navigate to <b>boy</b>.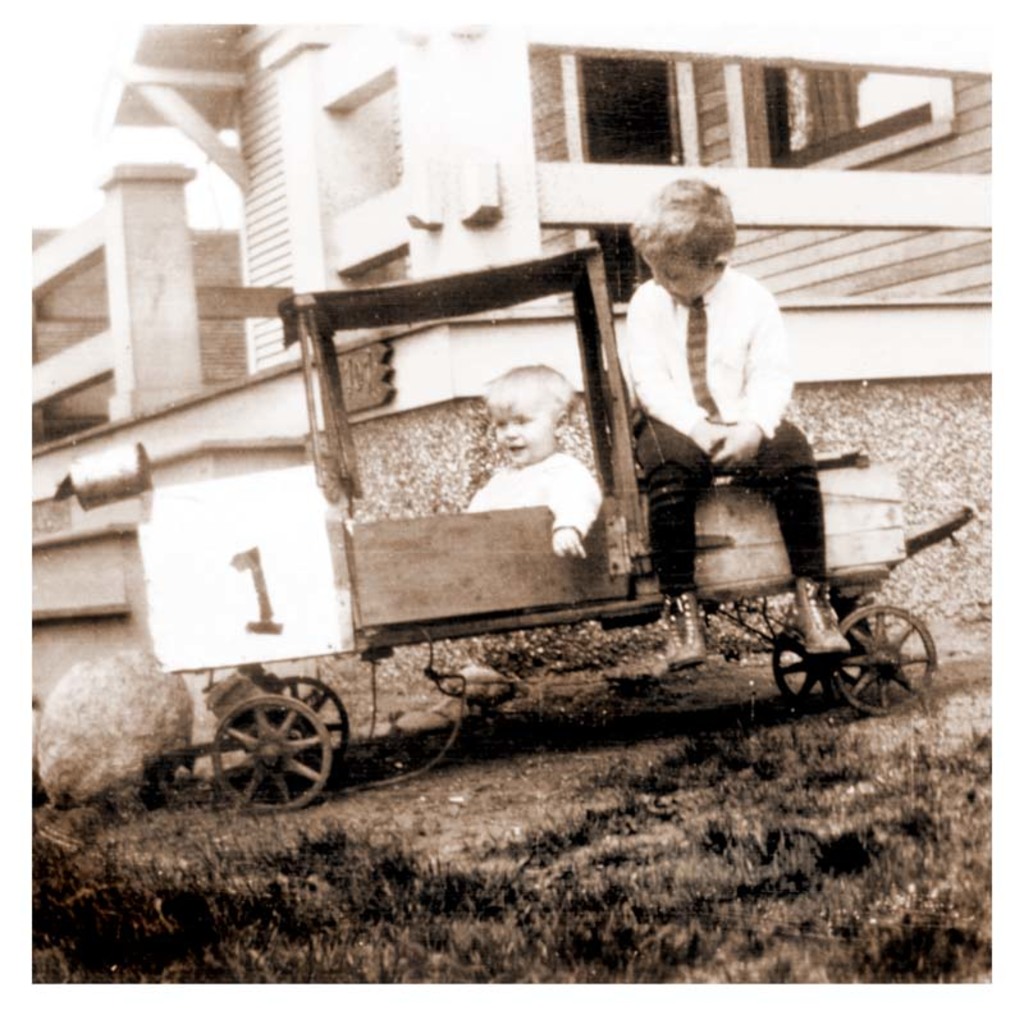
Navigation target: box(561, 189, 909, 714).
